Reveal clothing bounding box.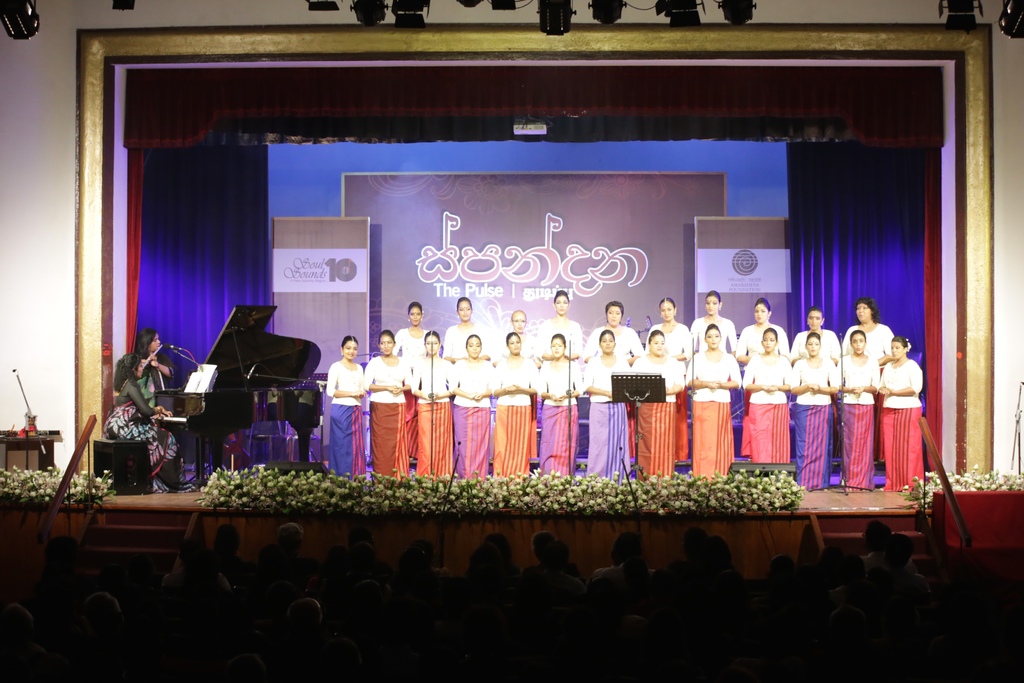
Revealed: {"x1": 320, "y1": 347, "x2": 371, "y2": 470}.
